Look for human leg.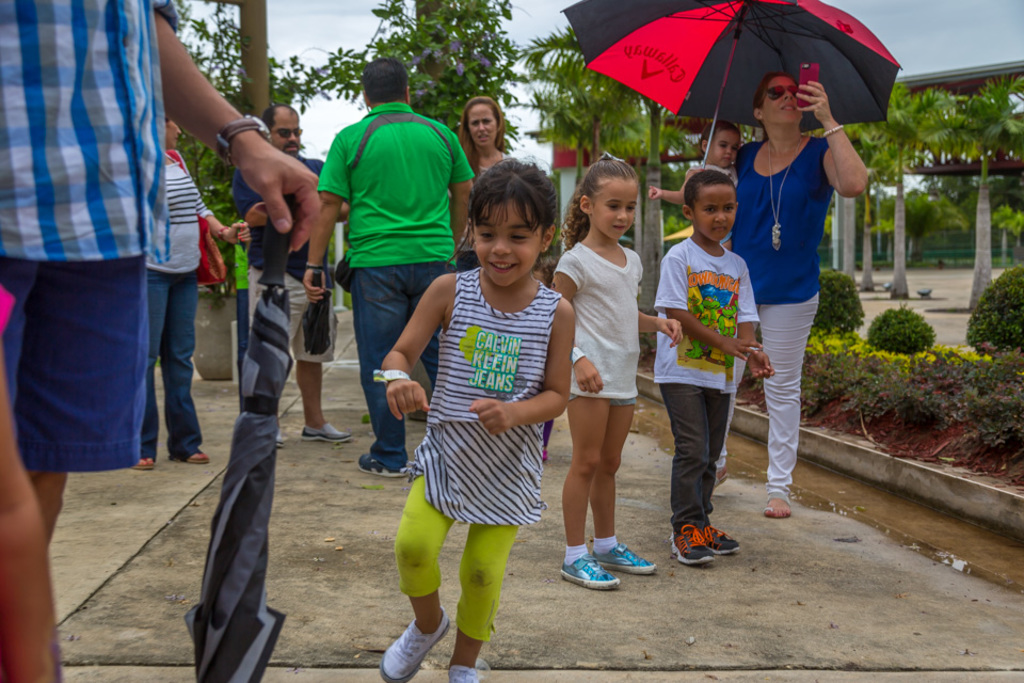
Found: region(561, 395, 617, 587).
